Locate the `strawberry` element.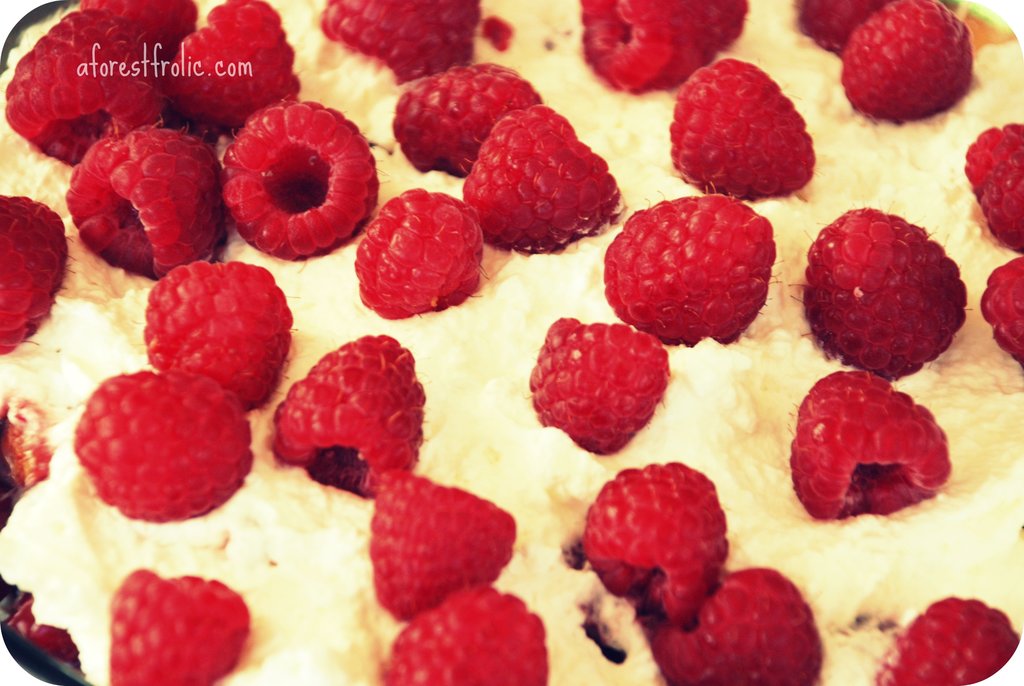
Element bbox: (374,571,570,685).
